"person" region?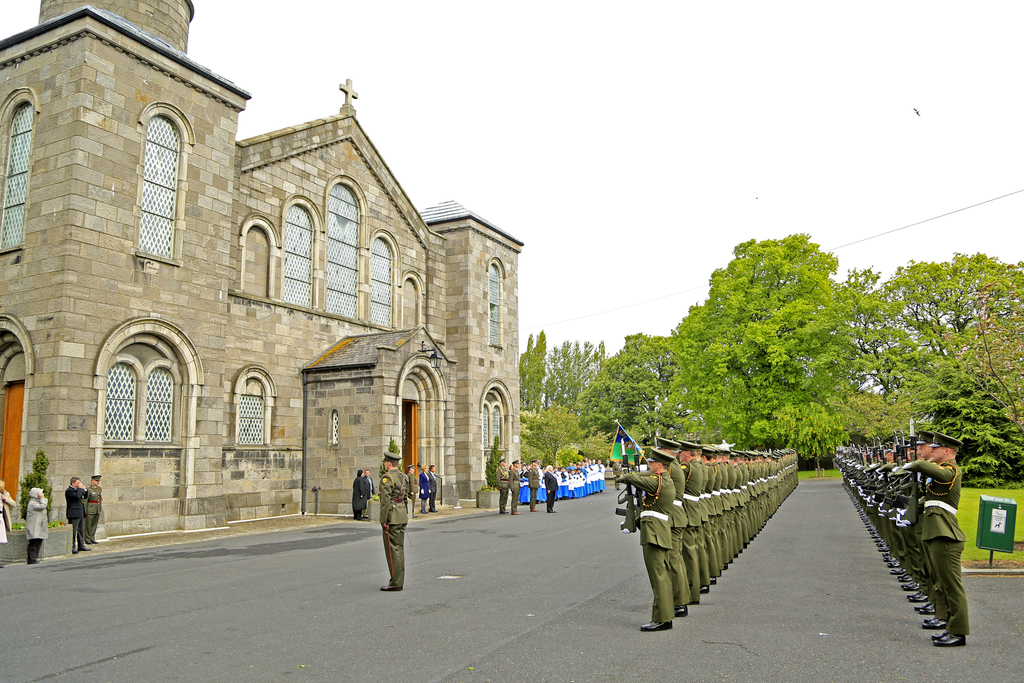
{"left": 407, "top": 463, "right": 420, "bottom": 517}
